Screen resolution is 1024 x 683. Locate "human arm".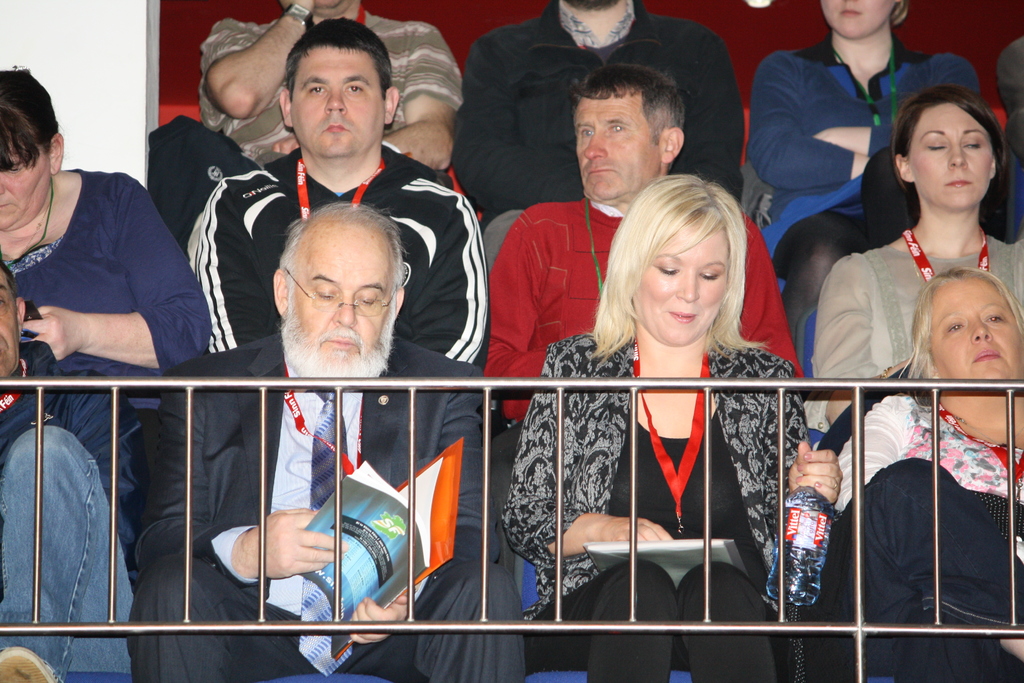
(x1=203, y1=0, x2=315, y2=126).
